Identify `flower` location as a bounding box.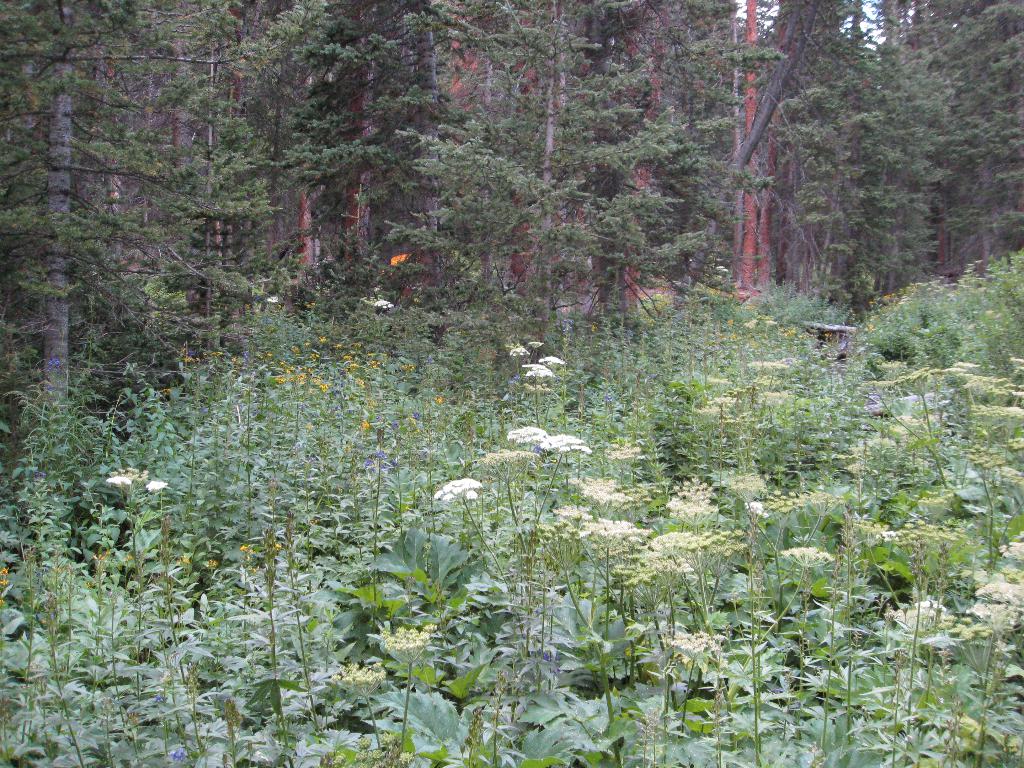
509:424:550:446.
